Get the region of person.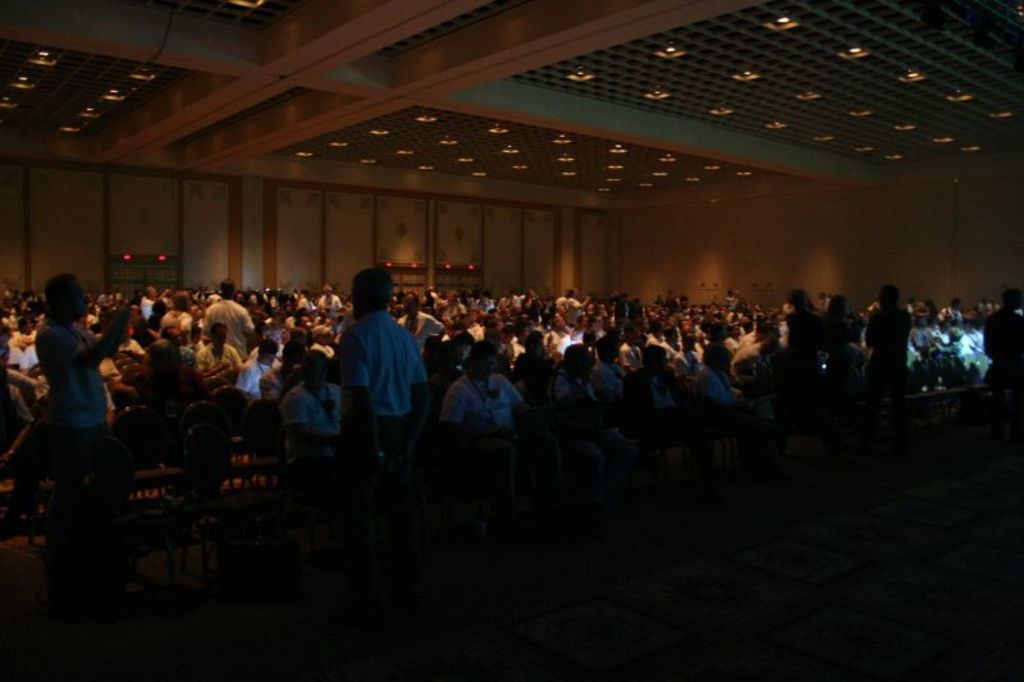
(left=330, top=261, right=429, bottom=481).
